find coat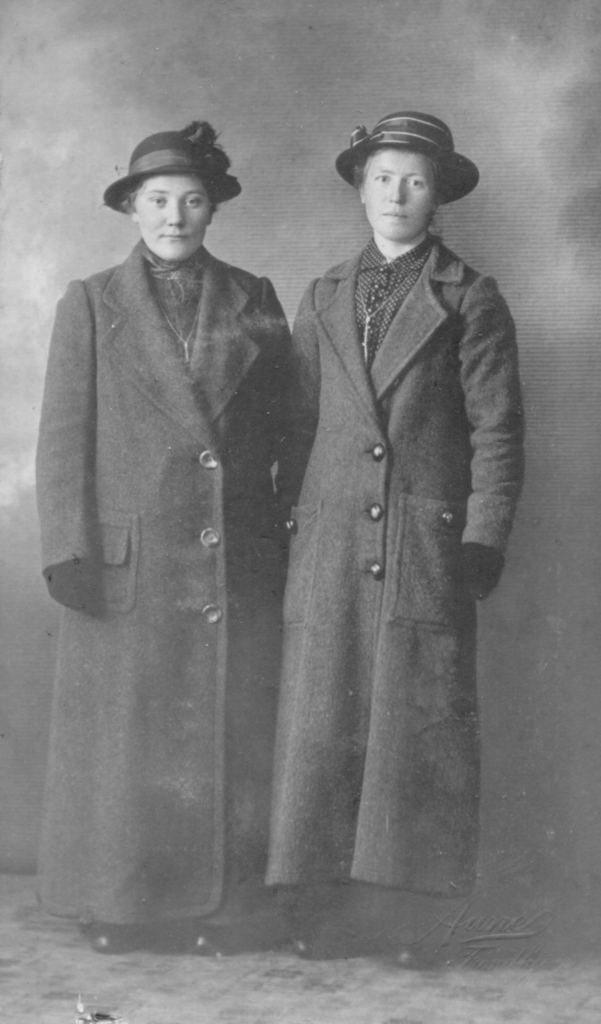
245, 230, 522, 902
